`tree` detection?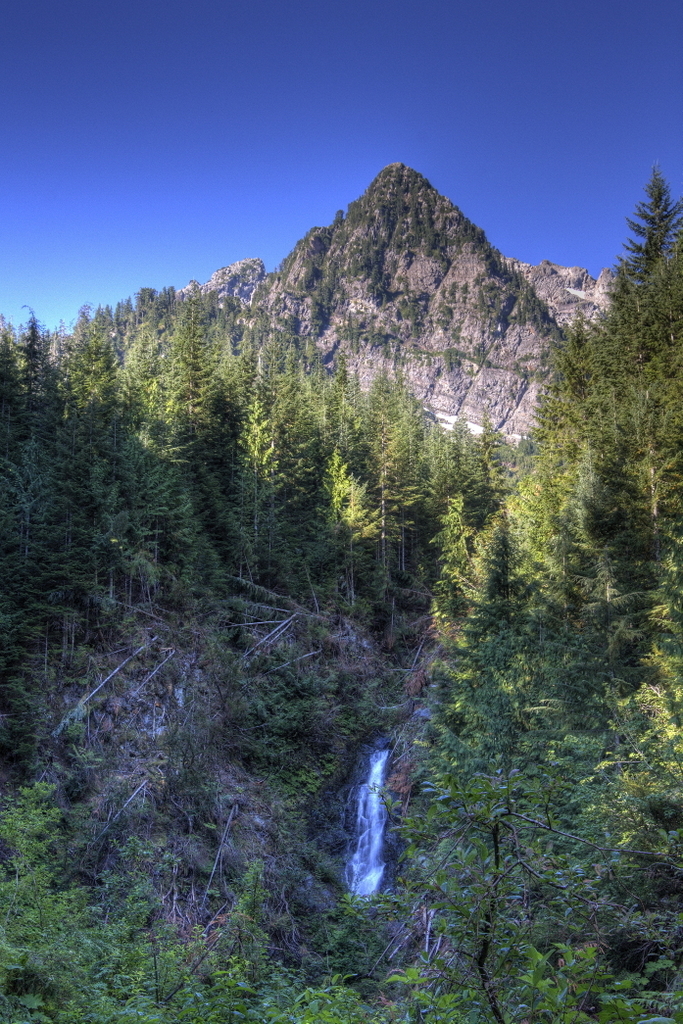
[614,160,682,282]
